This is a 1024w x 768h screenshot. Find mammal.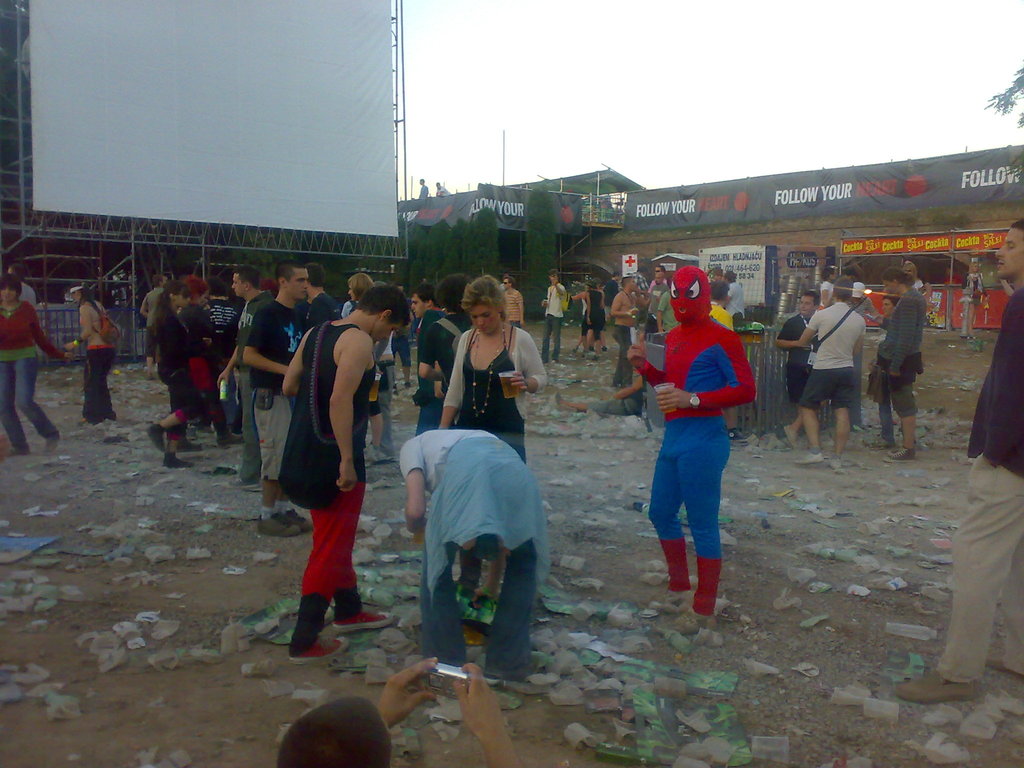
Bounding box: bbox=[567, 282, 592, 356].
